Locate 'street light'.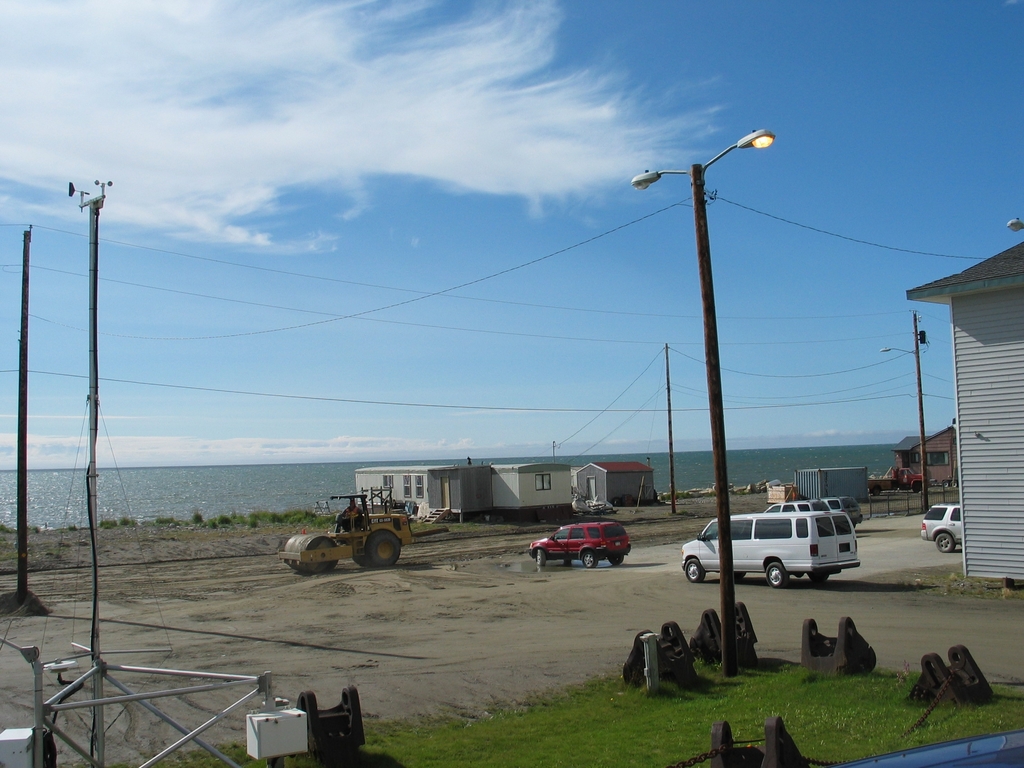
Bounding box: x1=602 y1=131 x2=799 y2=602.
